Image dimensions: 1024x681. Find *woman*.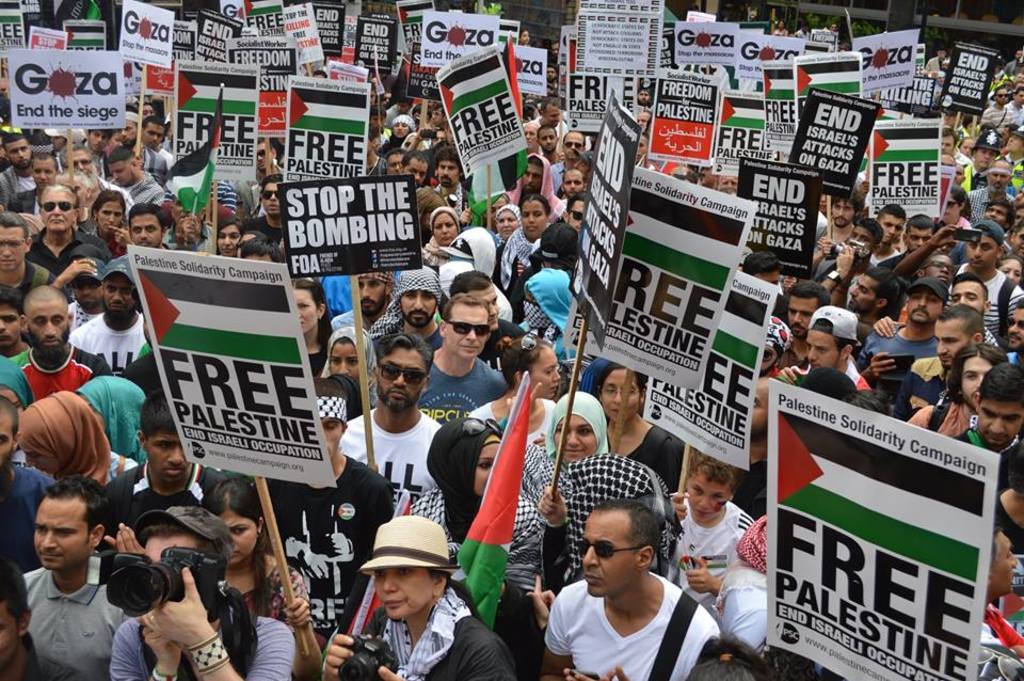
496,211,523,241.
